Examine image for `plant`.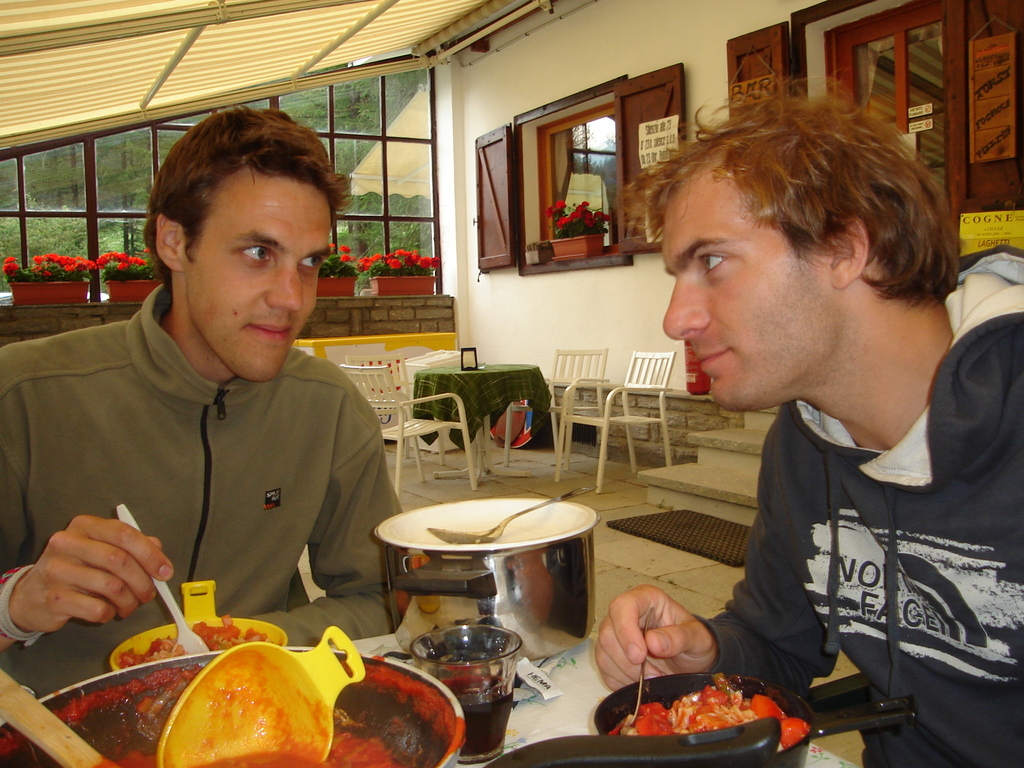
Examination result: left=97, top=239, right=154, bottom=284.
